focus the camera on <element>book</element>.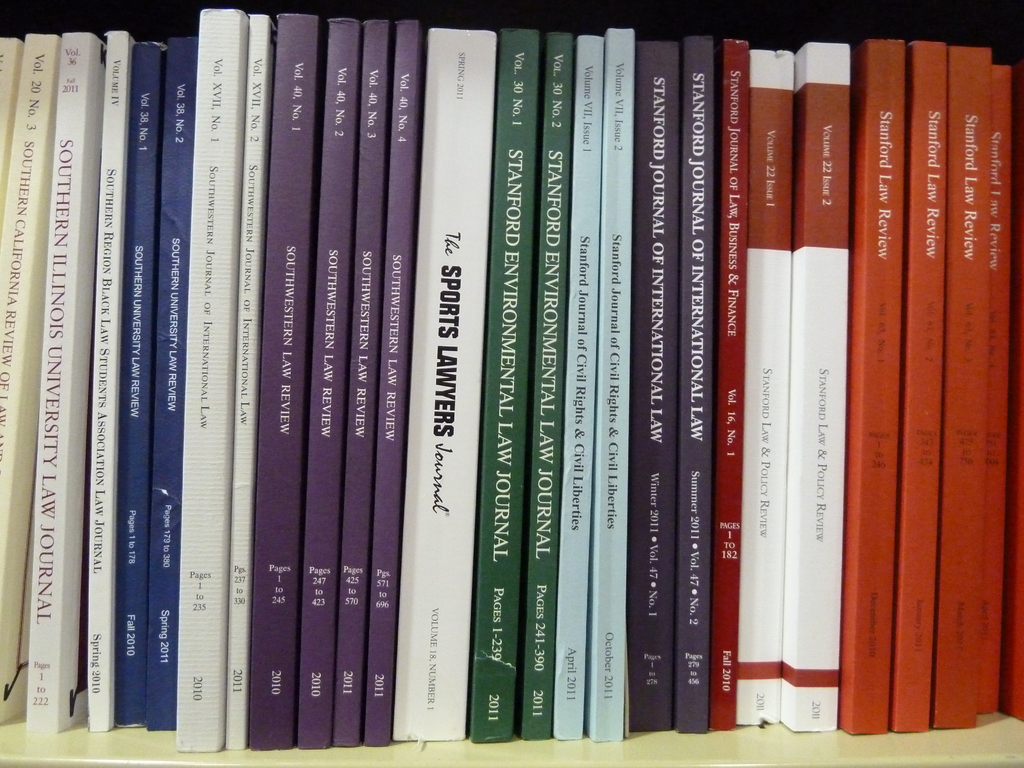
Focus region: rect(149, 30, 181, 739).
